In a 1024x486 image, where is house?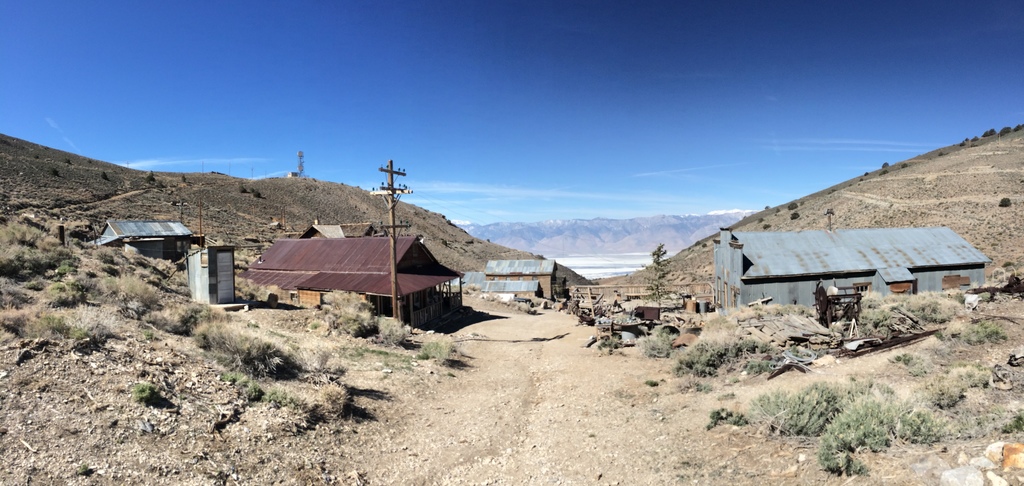
box(469, 252, 564, 304).
